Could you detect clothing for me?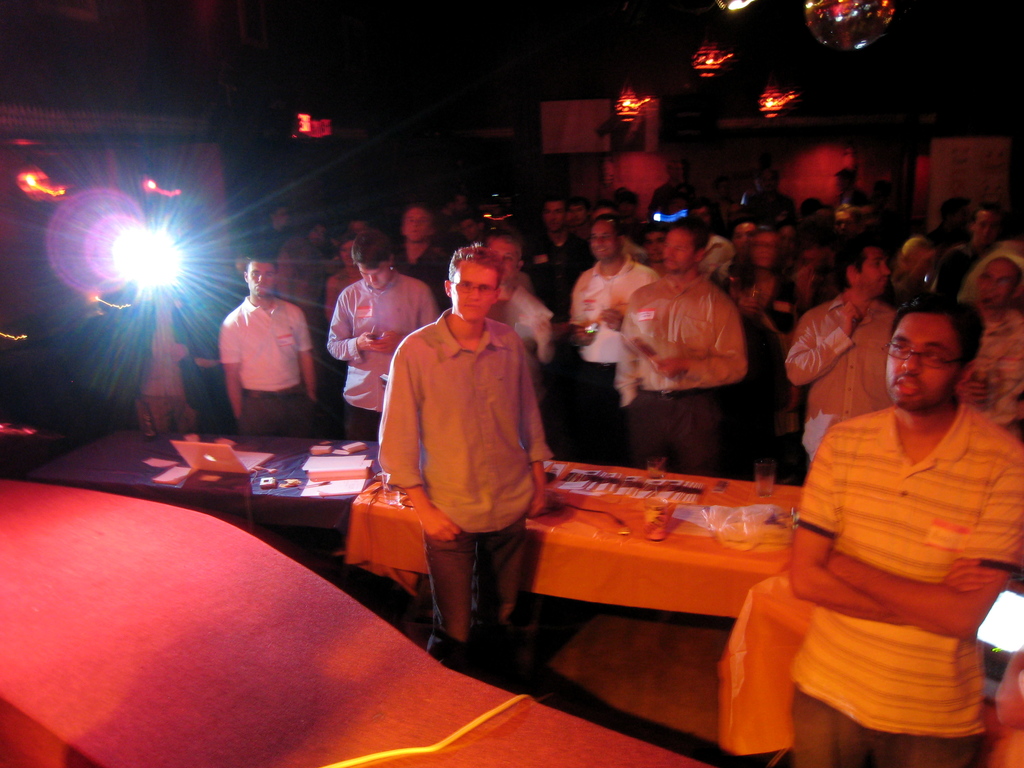
Detection result: bbox=[774, 277, 831, 334].
